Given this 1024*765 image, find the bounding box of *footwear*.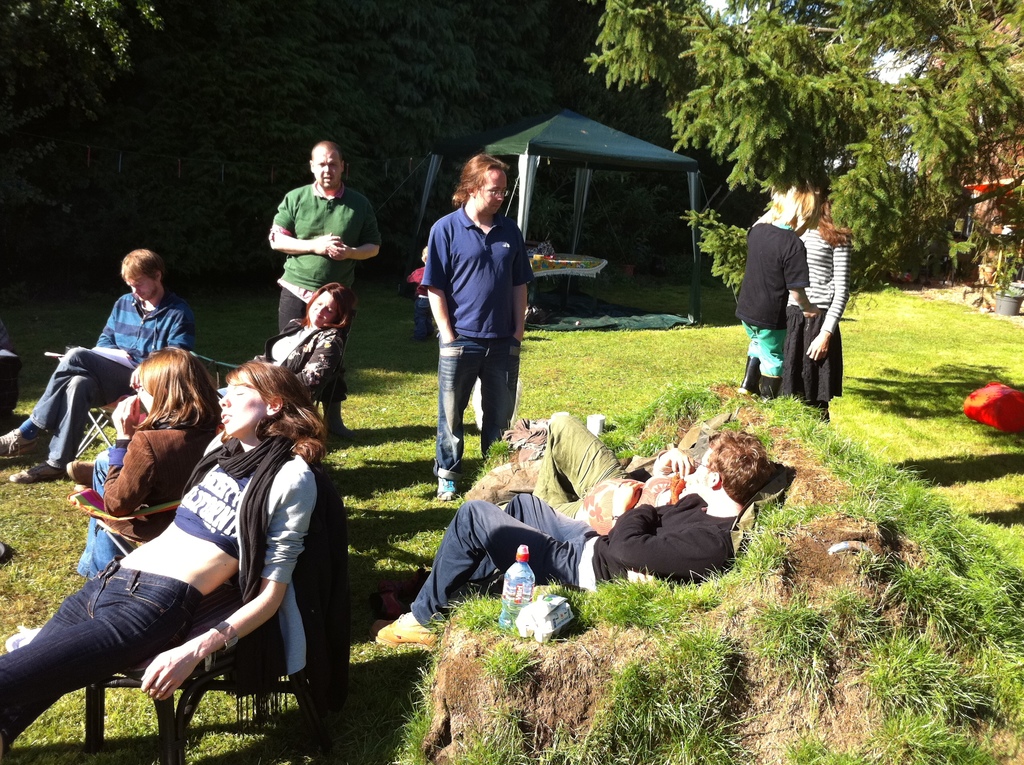
(10,460,70,478).
